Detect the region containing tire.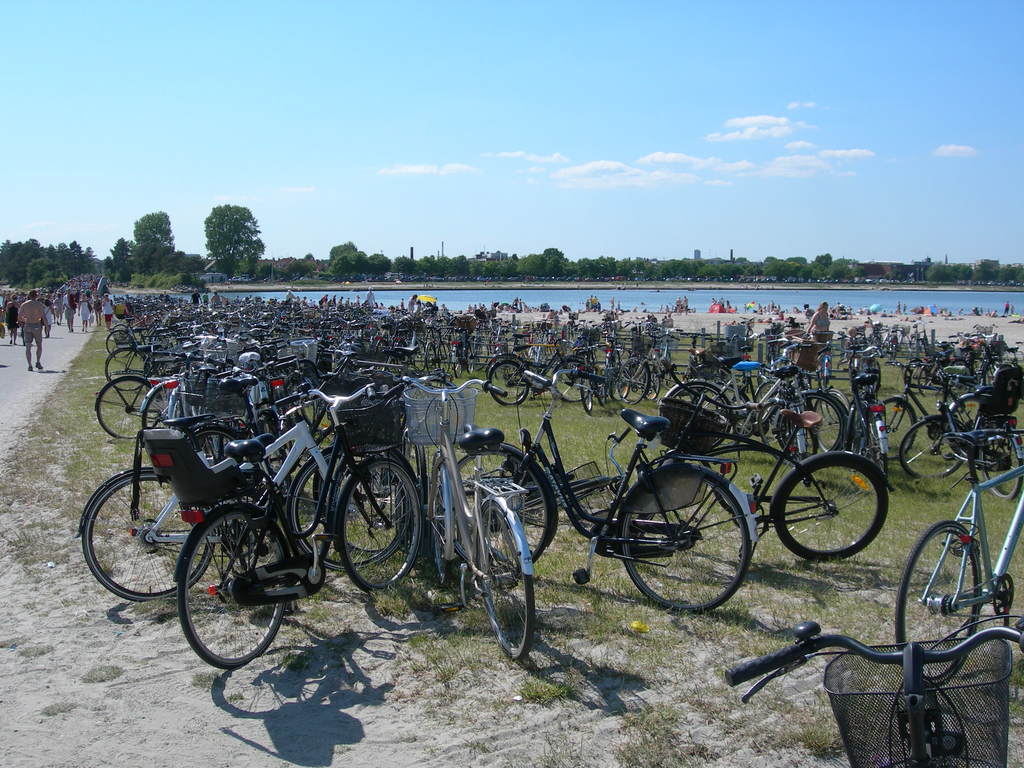
{"x1": 805, "y1": 394, "x2": 846, "y2": 459}.
